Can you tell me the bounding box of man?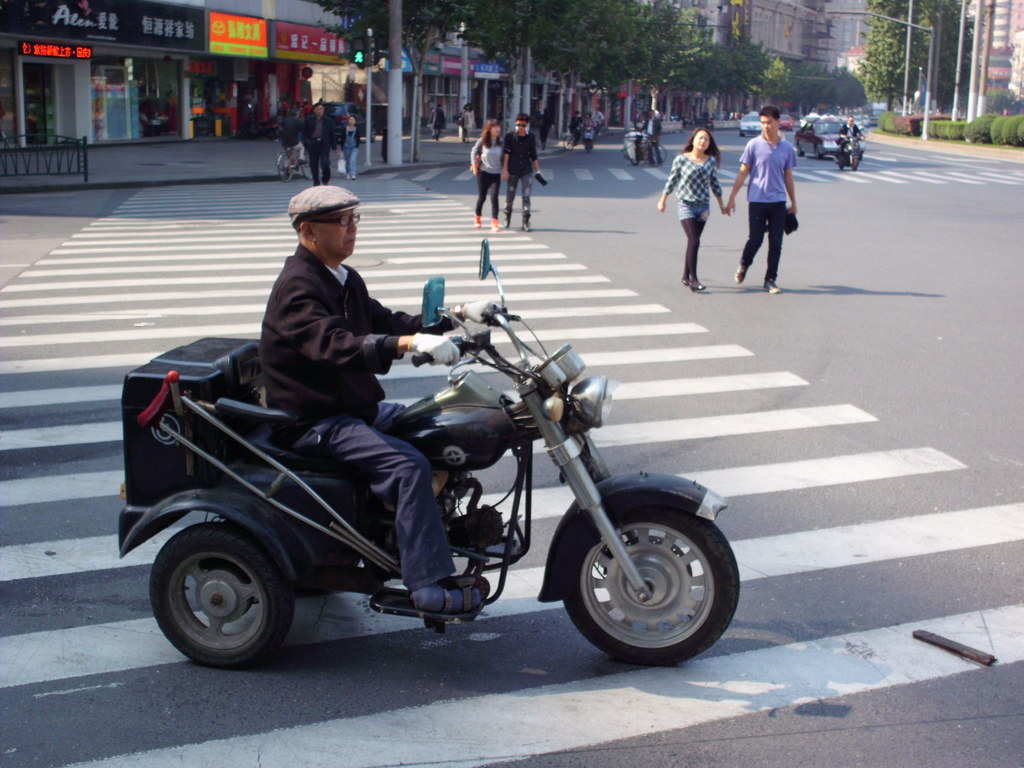
x1=836 y1=113 x2=867 y2=165.
